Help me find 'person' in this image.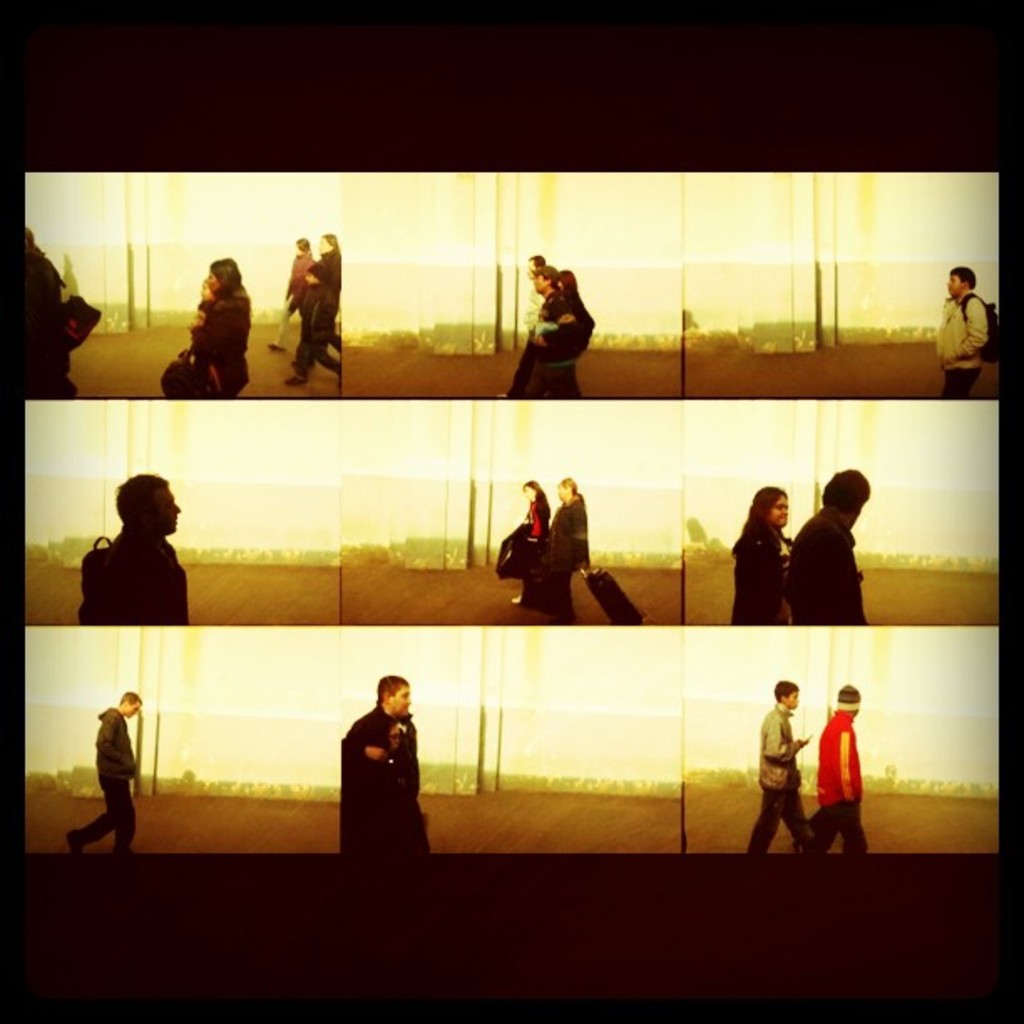
Found it: (x1=730, y1=484, x2=801, y2=627).
